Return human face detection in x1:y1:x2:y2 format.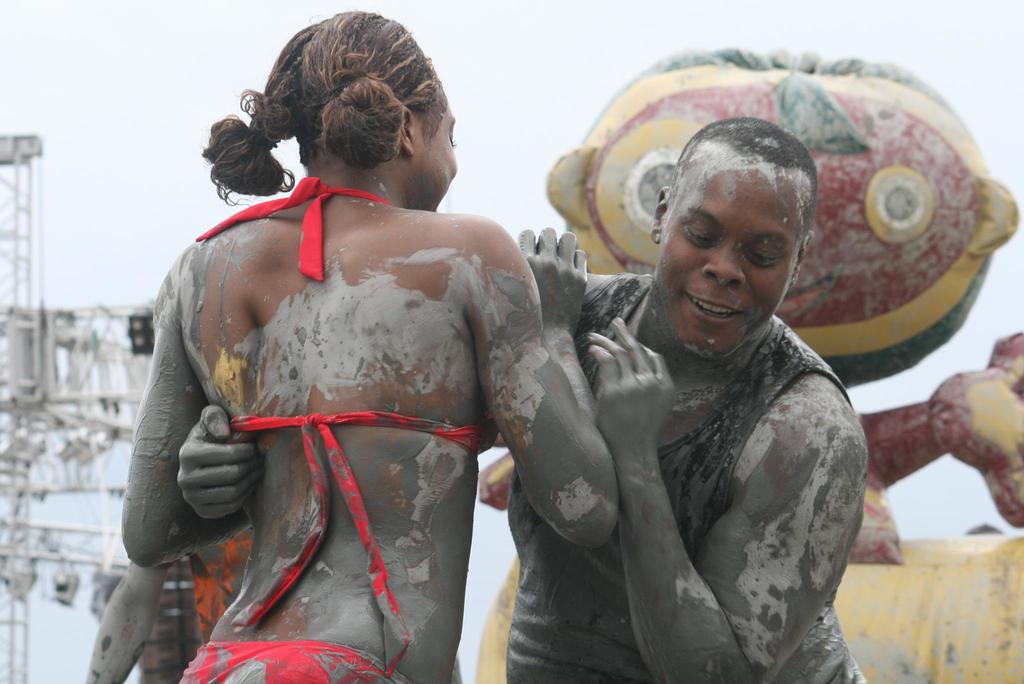
655:160:801:354.
